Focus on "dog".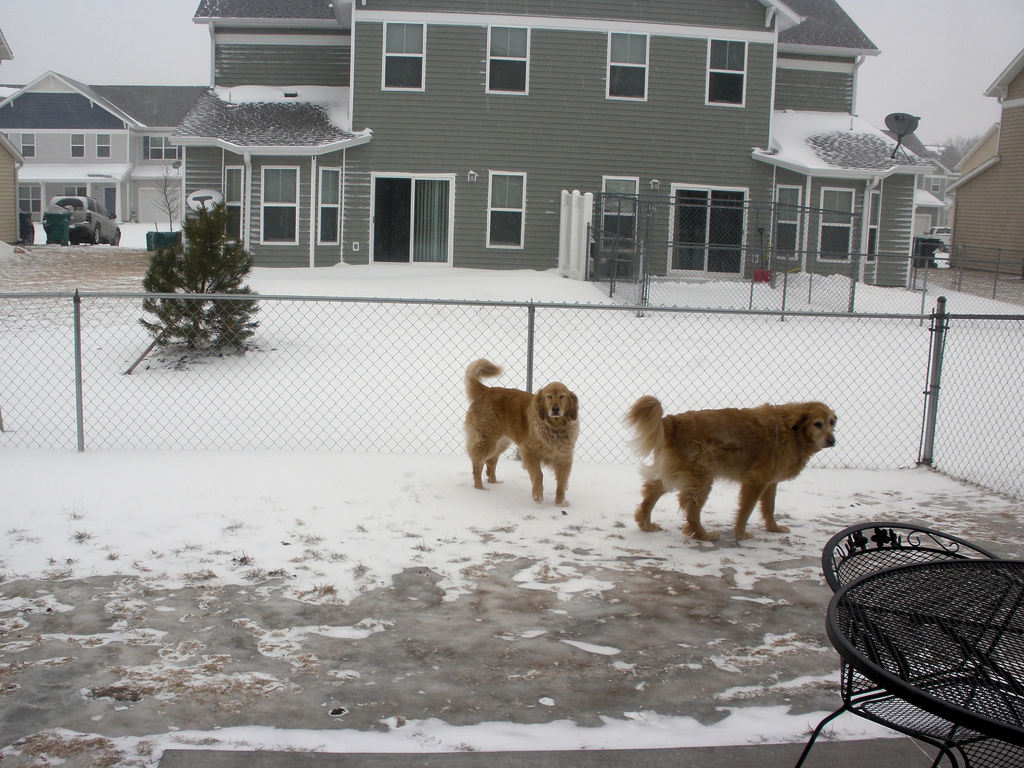
Focused at box=[461, 360, 577, 507].
